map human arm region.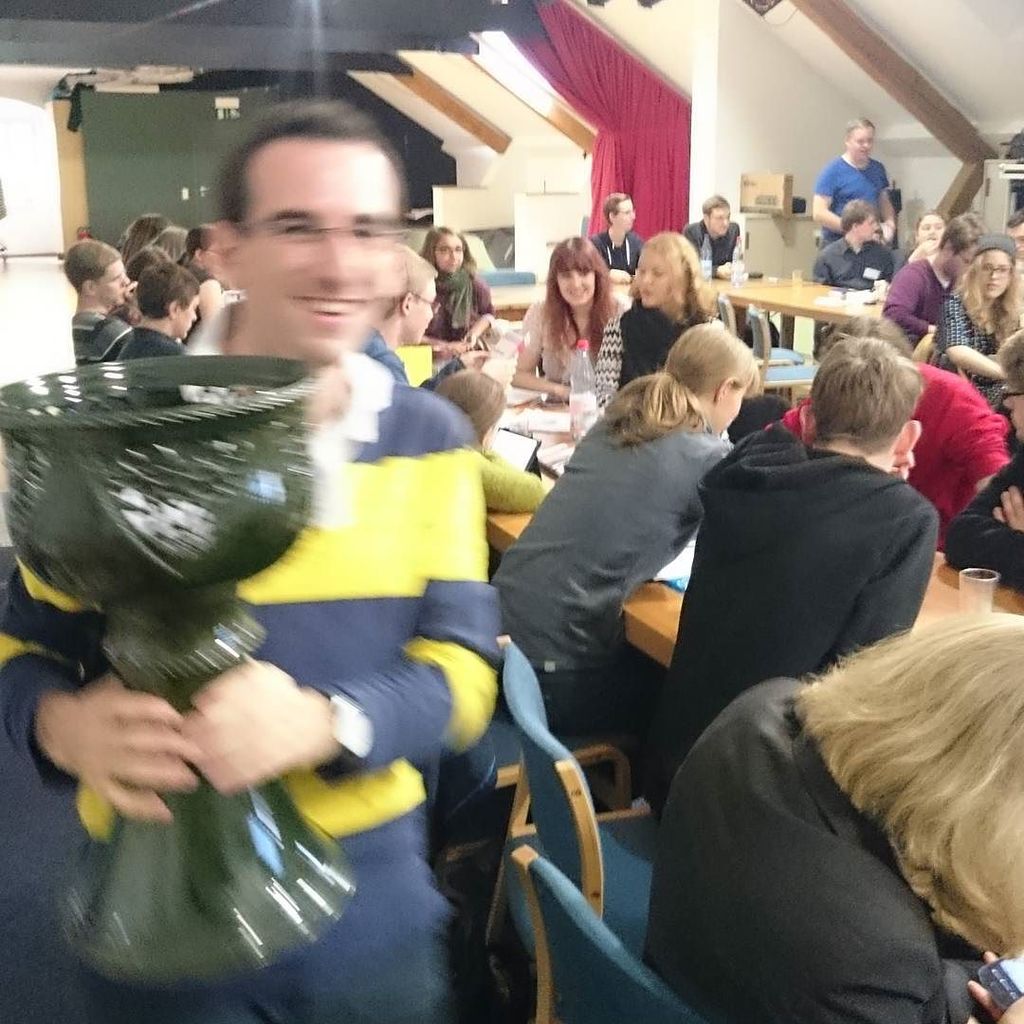
Mapped to {"left": 590, "top": 306, "right": 629, "bottom": 410}.
